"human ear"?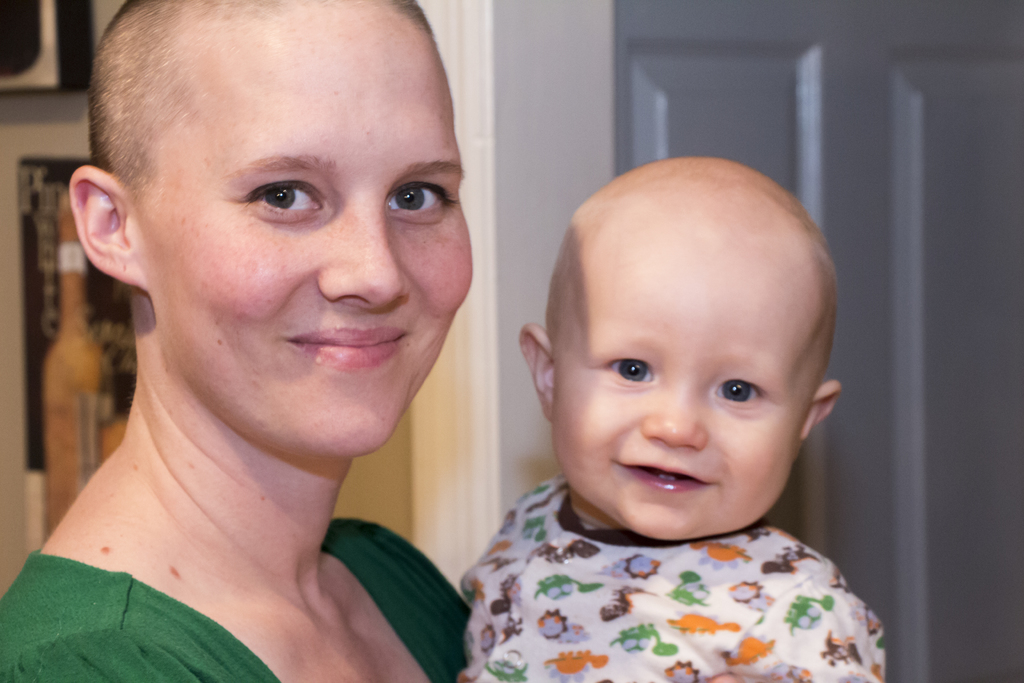
[67,163,144,291]
